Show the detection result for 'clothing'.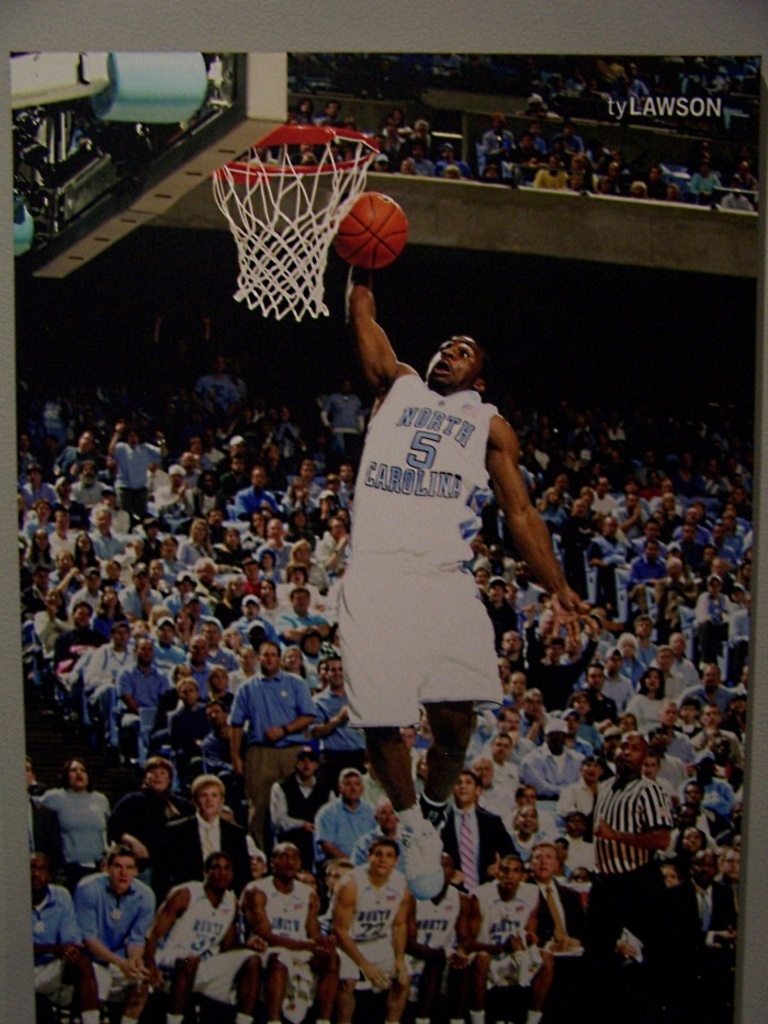
351:810:427:888.
